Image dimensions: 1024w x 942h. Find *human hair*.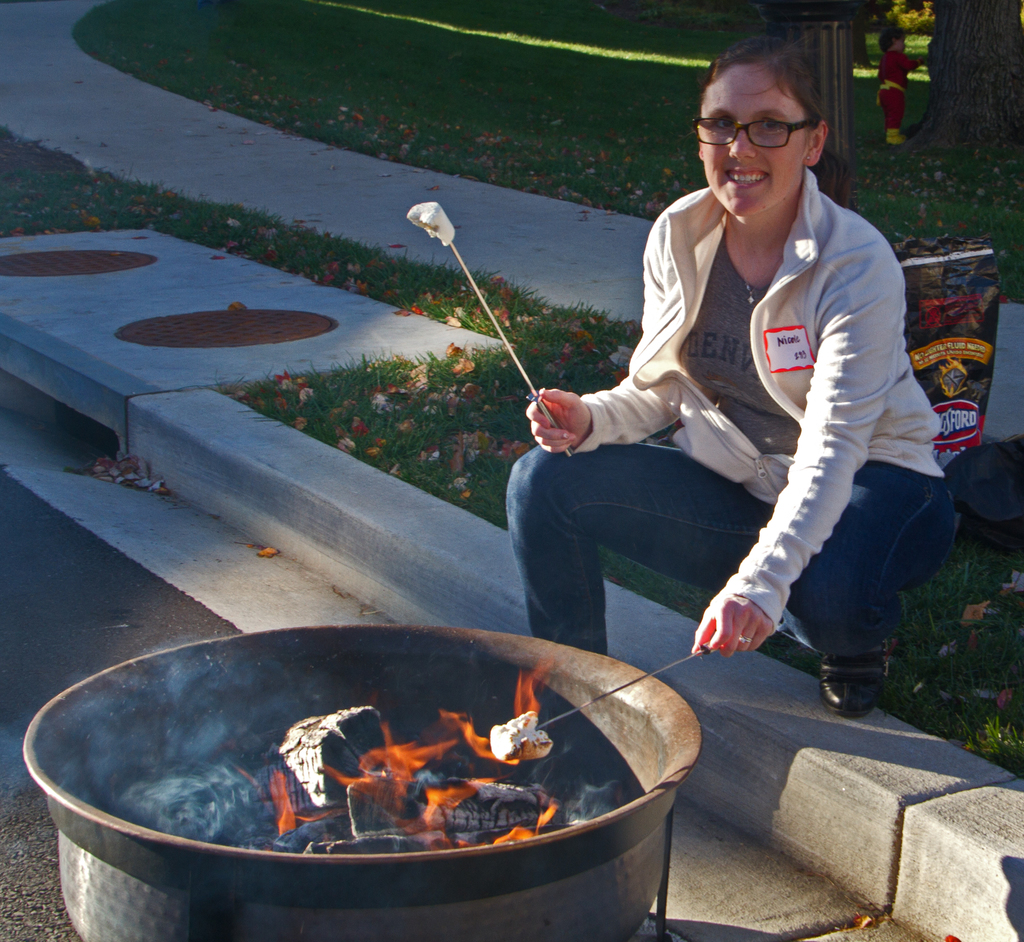
704 42 842 165.
